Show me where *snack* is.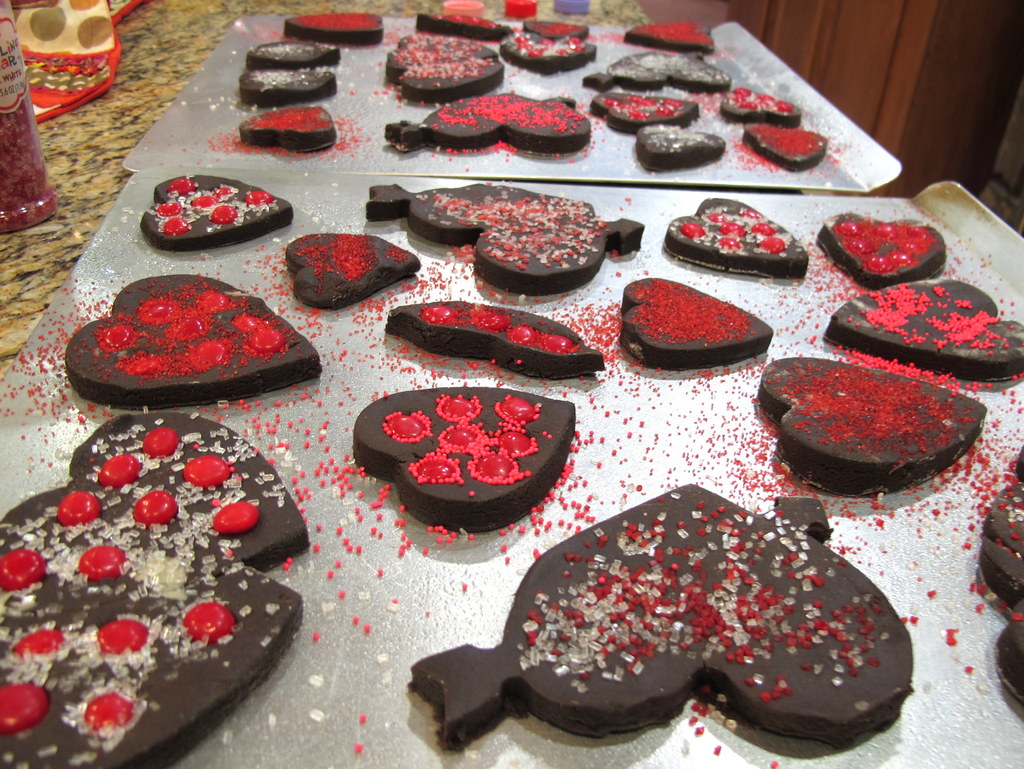
*snack* is at pyautogui.locateOnScreen(380, 24, 501, 111).
